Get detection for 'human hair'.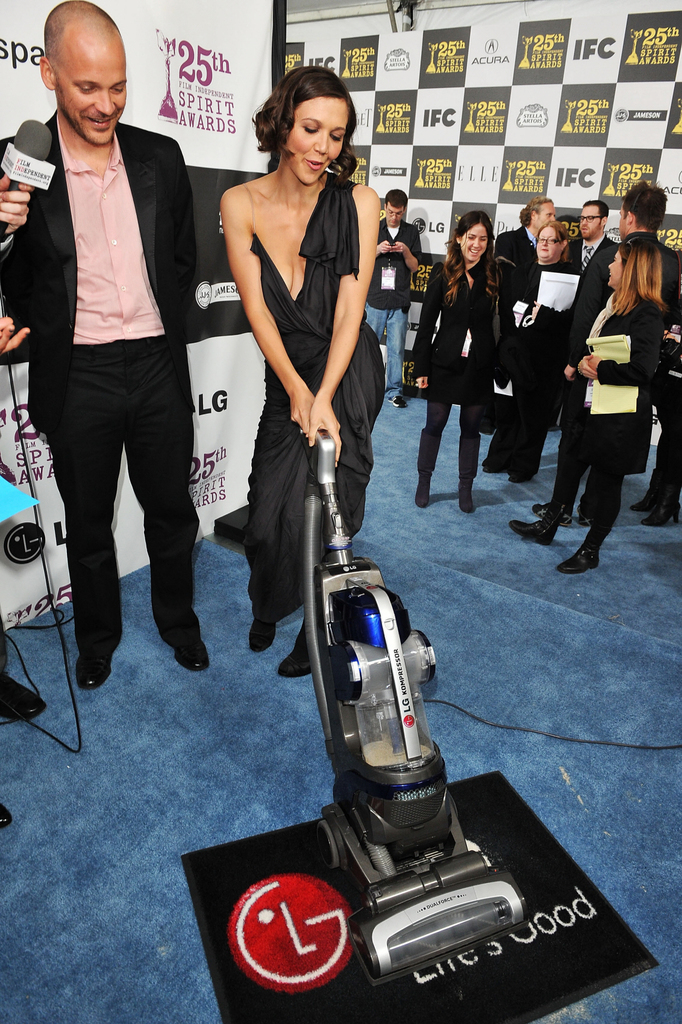
Detection: (left=539, top=220, right=569, bottom=257).
